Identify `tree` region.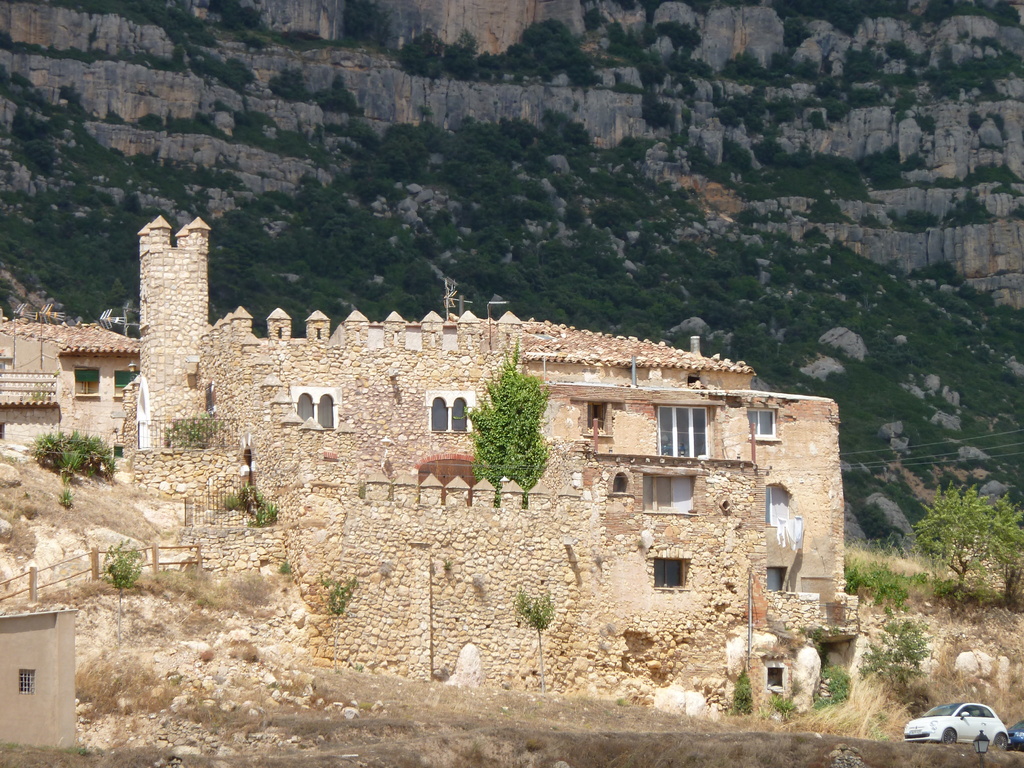
Region: (321,575,361,679).
